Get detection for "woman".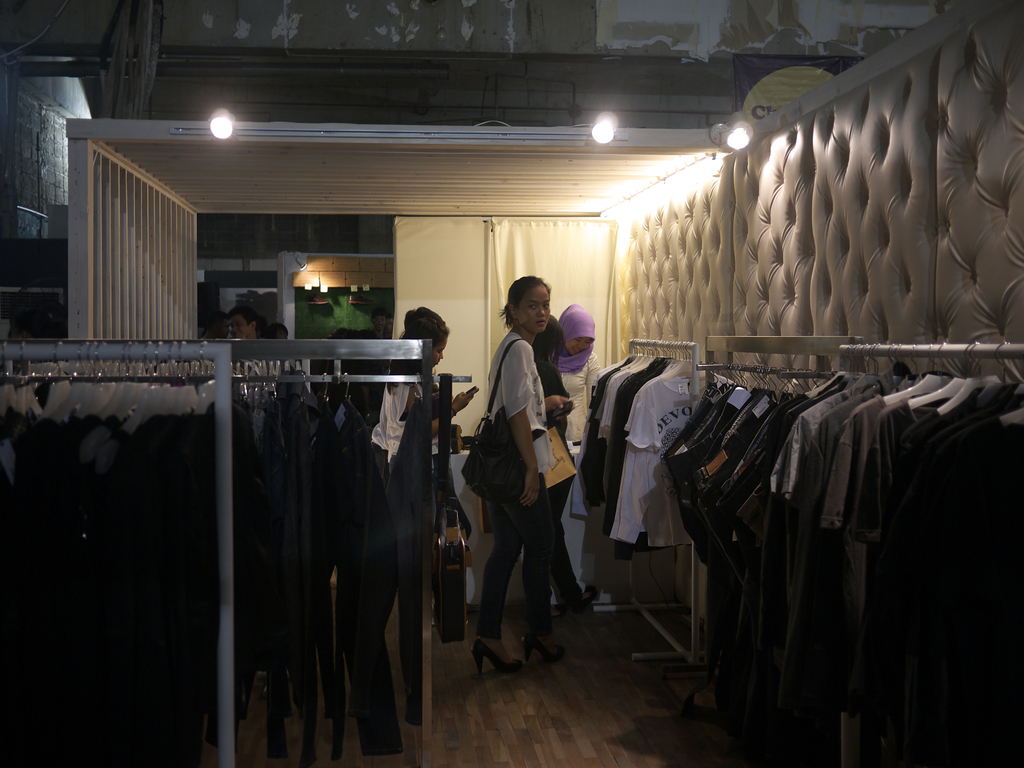
Detection: (x1=550, y1=301, x2=601, y2=607).
